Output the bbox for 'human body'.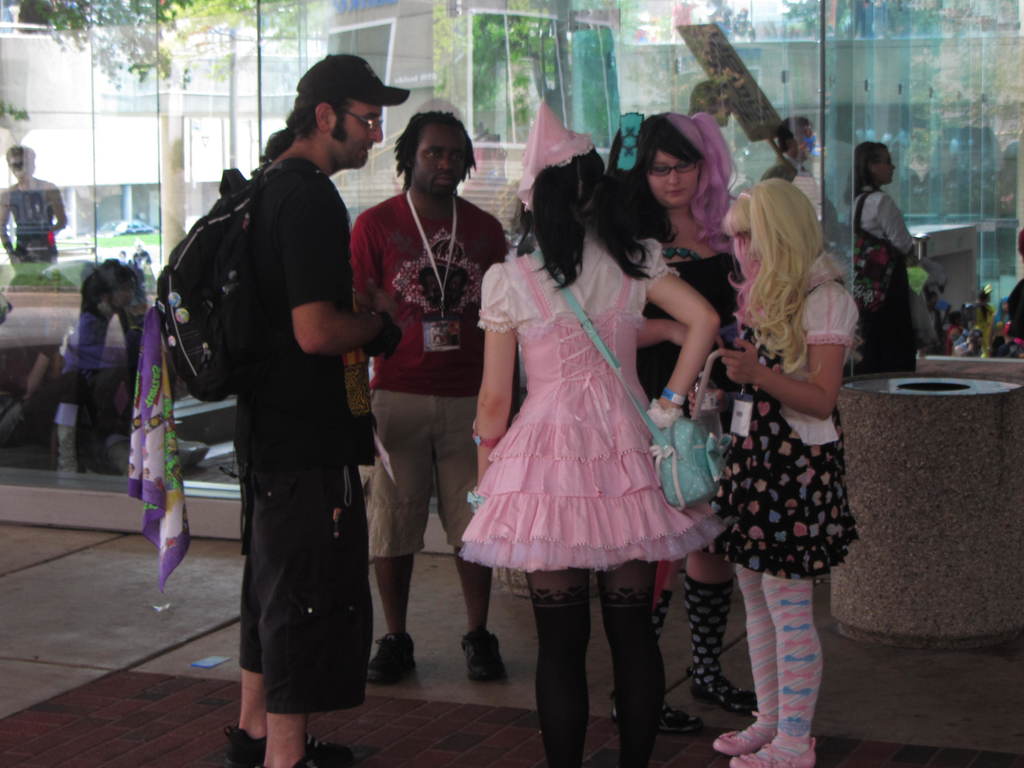
(604, 111, 765, 735).
